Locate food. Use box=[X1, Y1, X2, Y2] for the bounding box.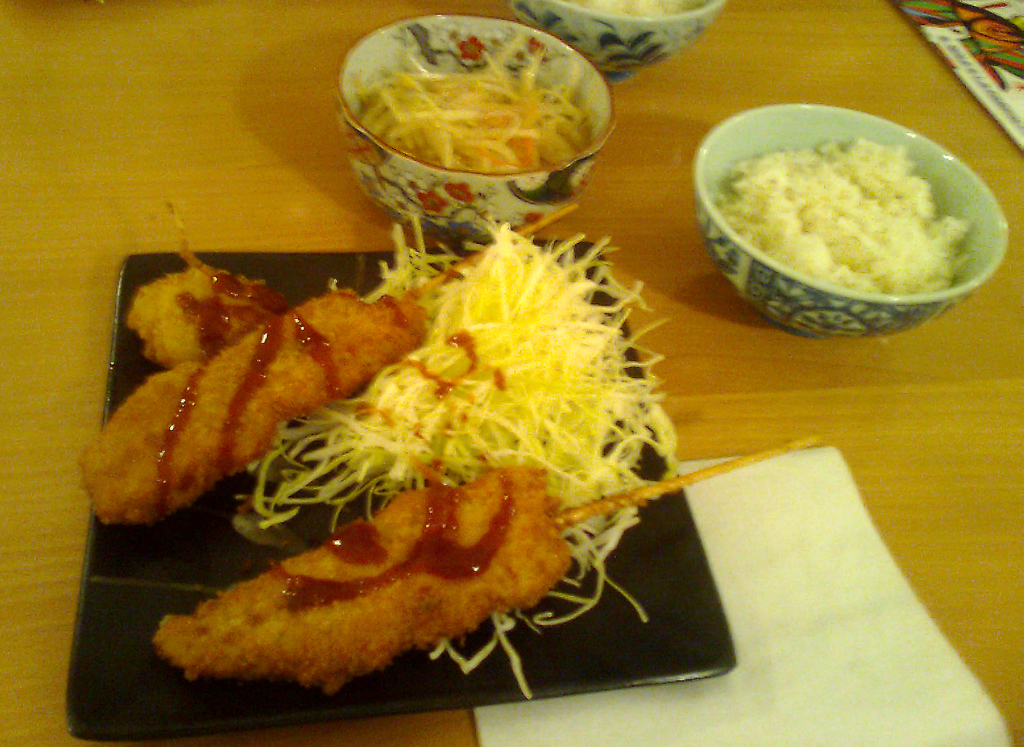
box=[349, 28, 601, 174].
